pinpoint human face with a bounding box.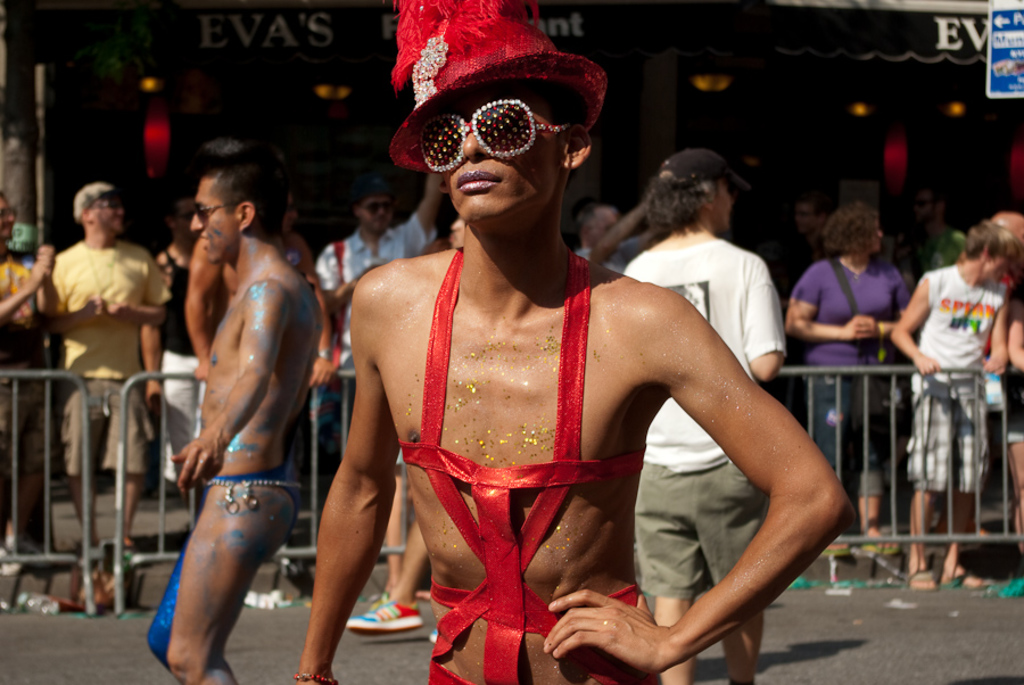
bbox=[701, 183, 734, 232].
